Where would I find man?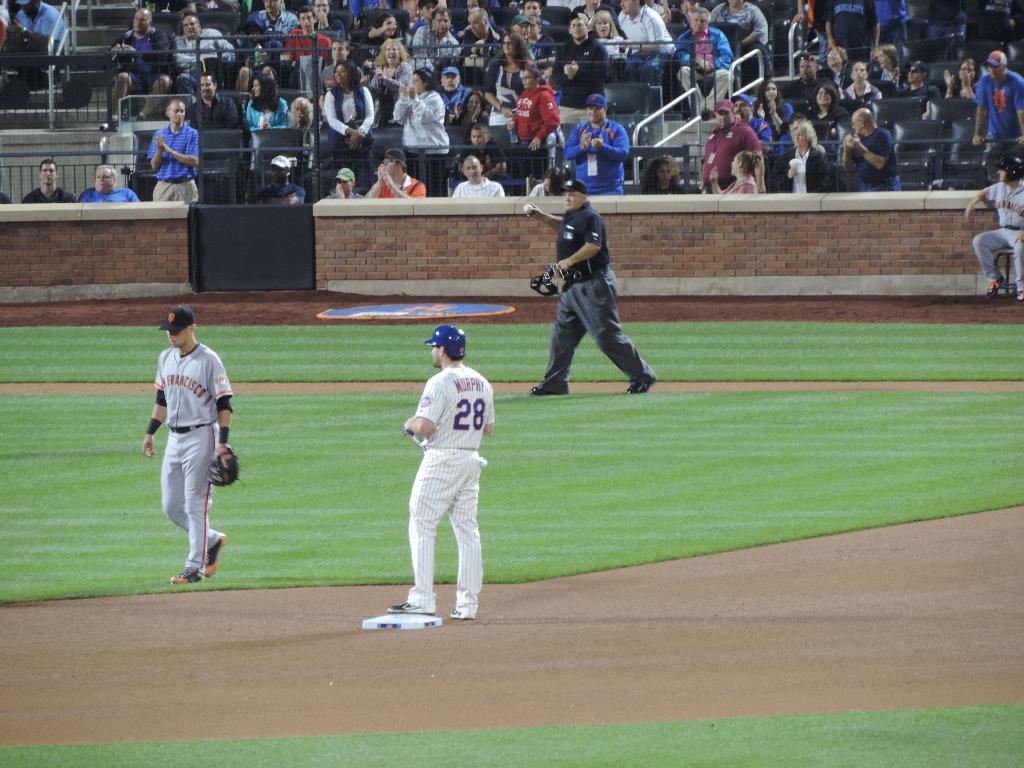
At 285 3 332 63.
